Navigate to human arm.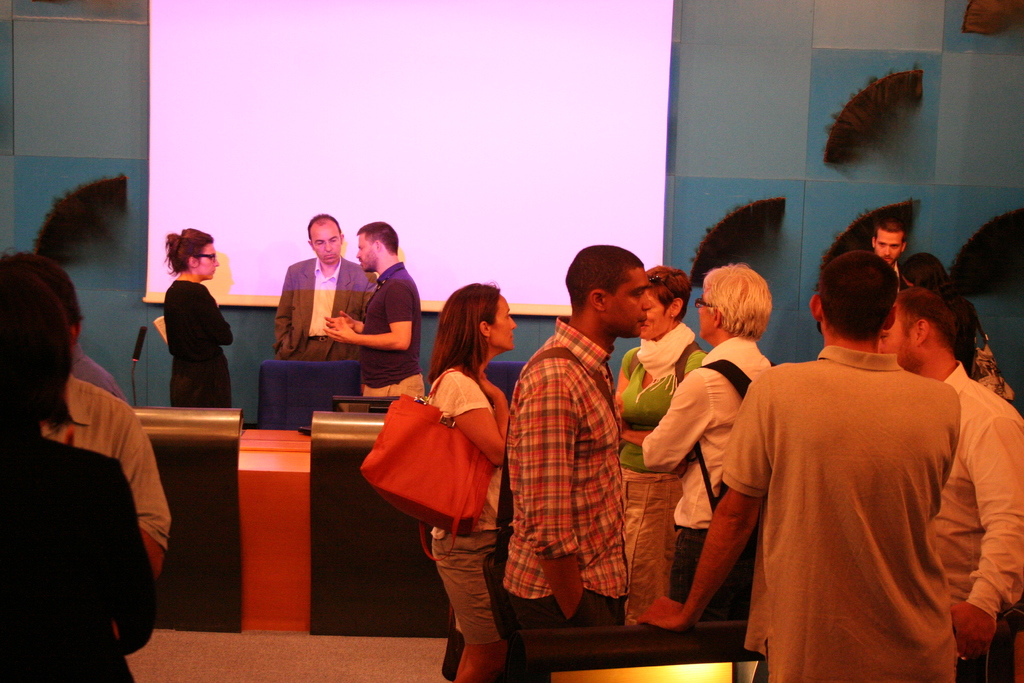
Navigation target: (left=438, top=372, right=511, bottom=464).
